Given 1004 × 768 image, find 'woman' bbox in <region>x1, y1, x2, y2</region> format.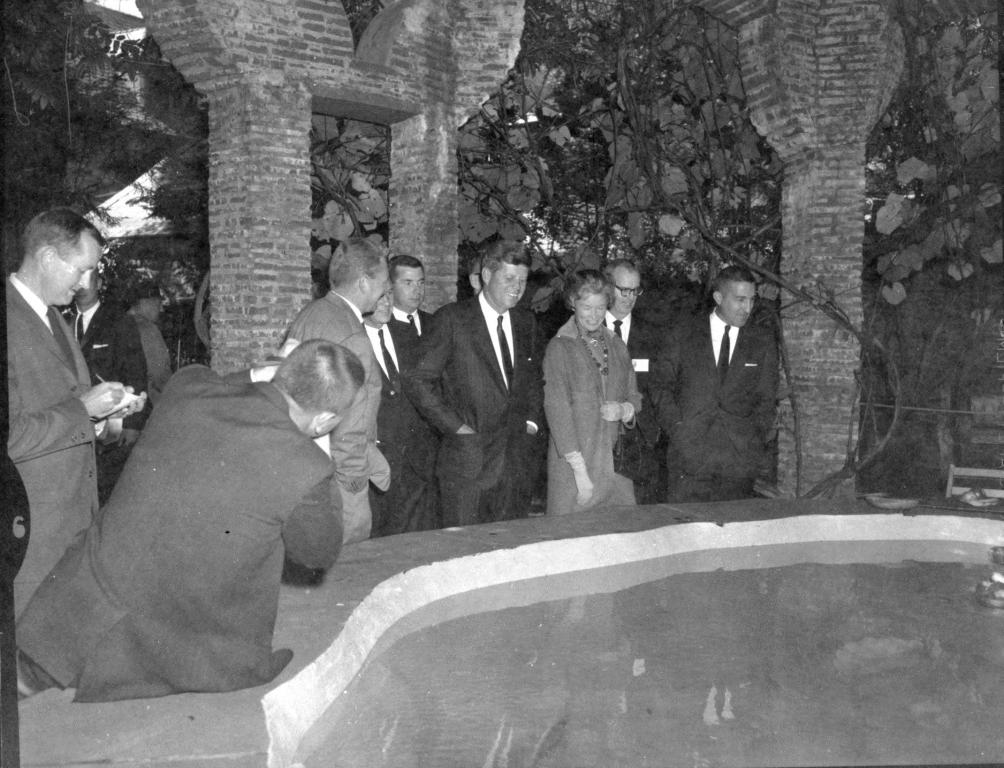
<region>539, 257, 639, 514</region>.
